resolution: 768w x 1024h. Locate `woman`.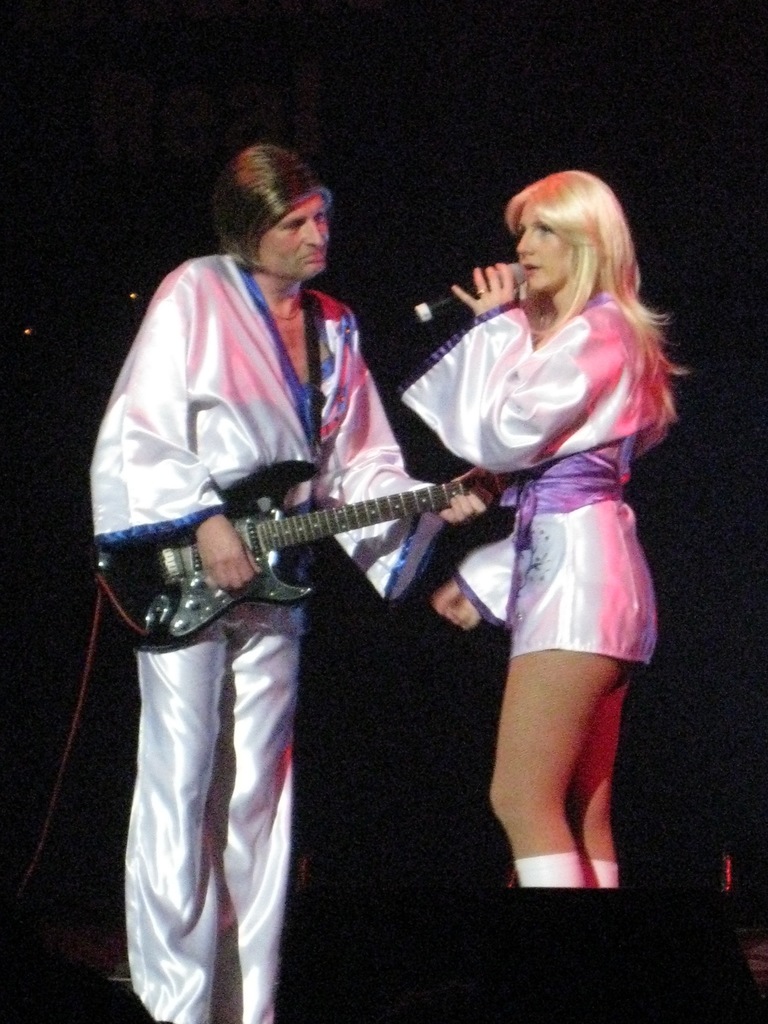
crop(408, 167, 680, 865).
